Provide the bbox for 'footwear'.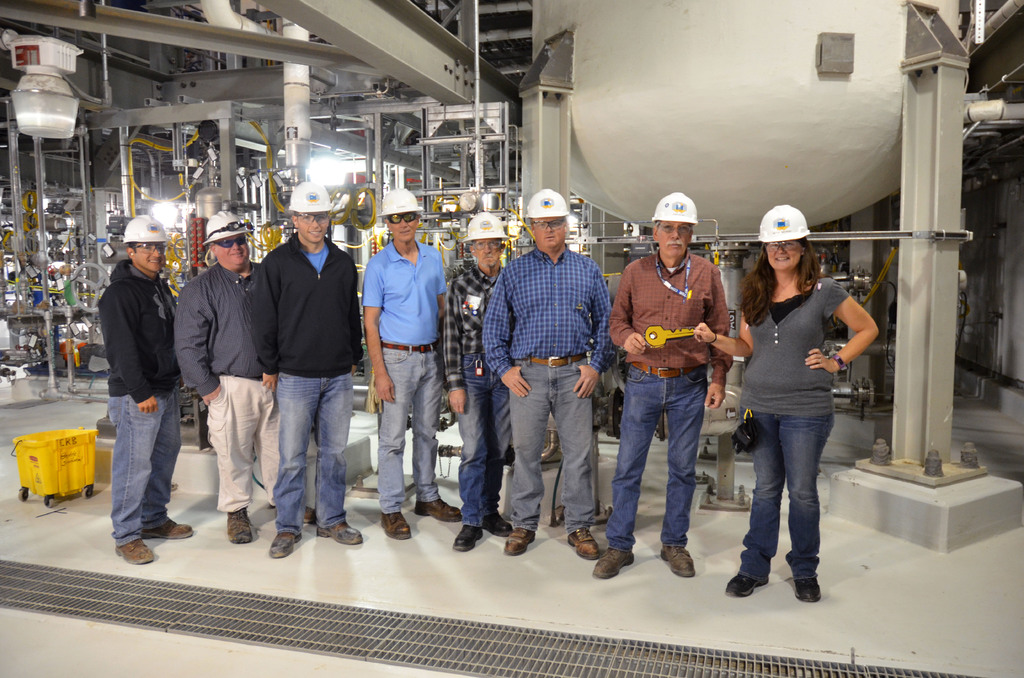
x1=568, y1=530, x2=600, y2=563.
